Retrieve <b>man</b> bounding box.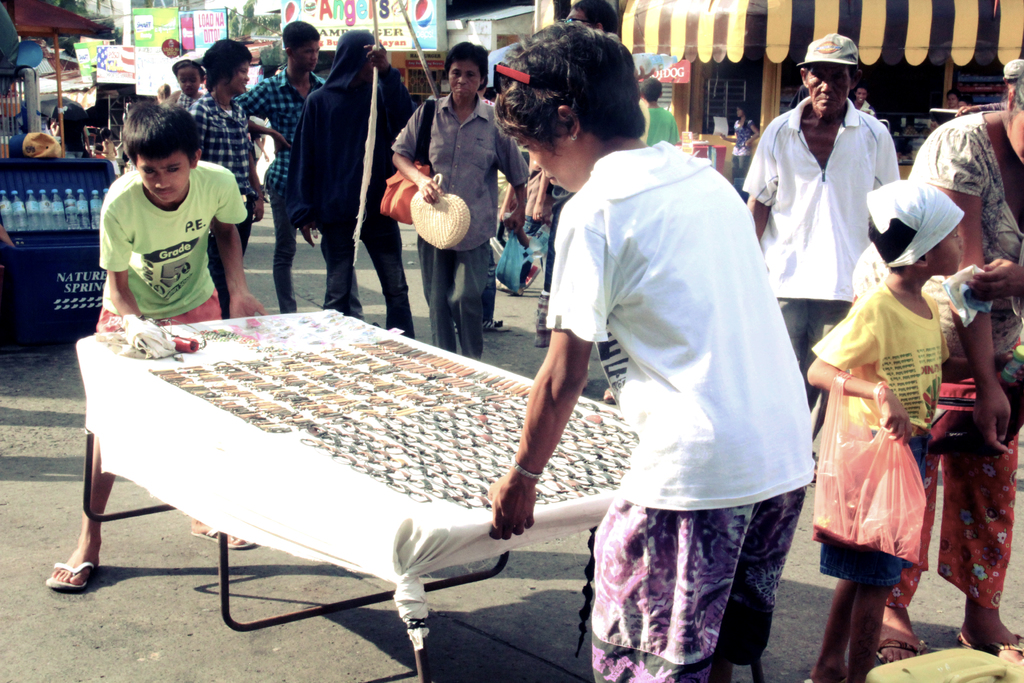
Bounding box: <bbox>392, 42, 532, 361</bbox>.
